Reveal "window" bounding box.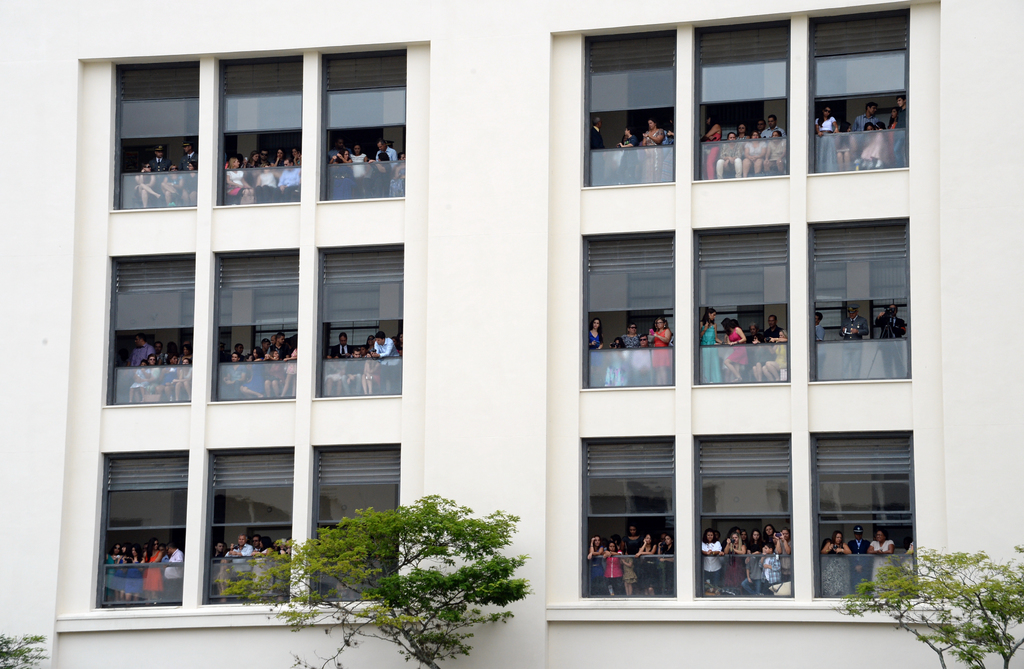
Revealed: 582:236:673:388.
